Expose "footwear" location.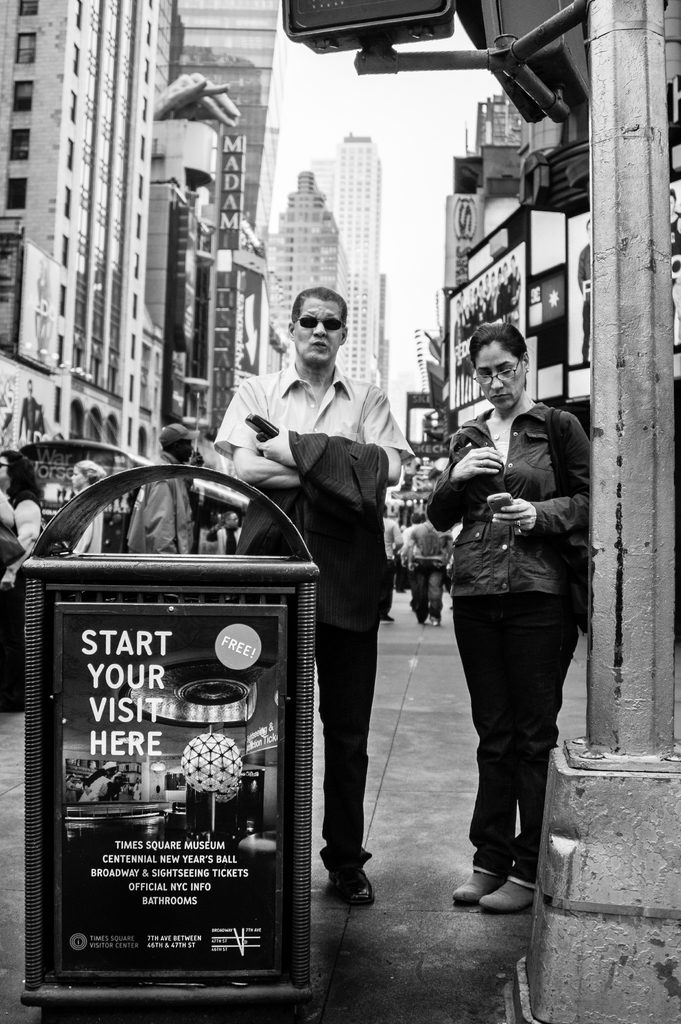
Exposed at 448:865:504:907.
